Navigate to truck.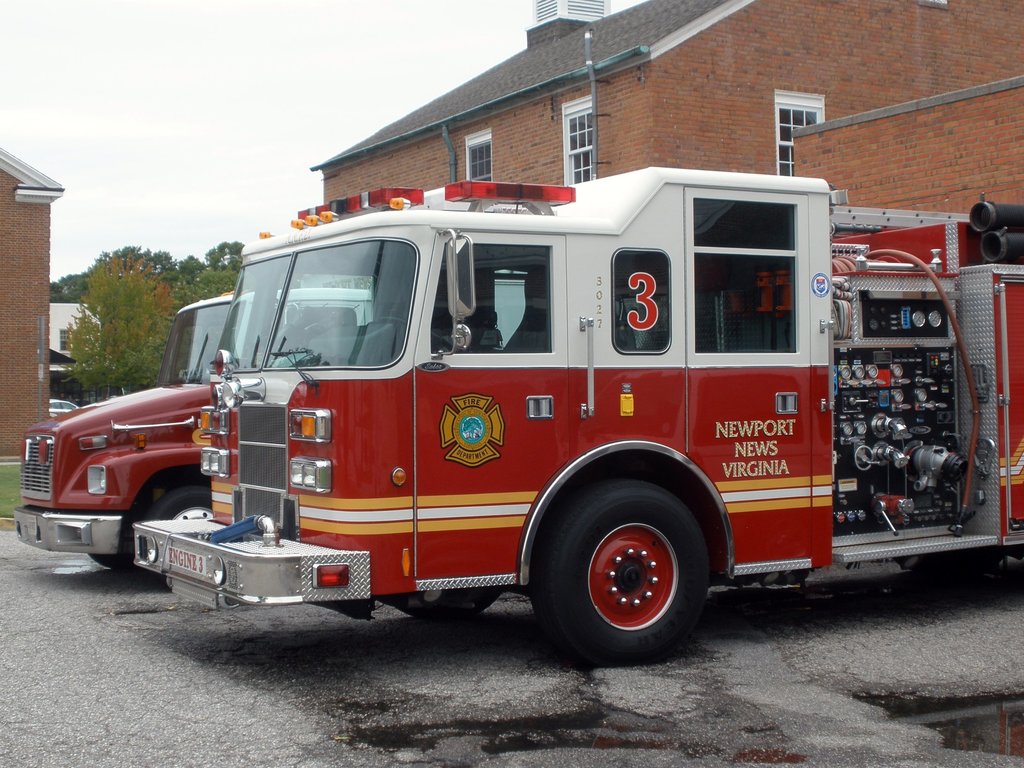
Navigation target: Rect(120, 173, 1023, 669).
